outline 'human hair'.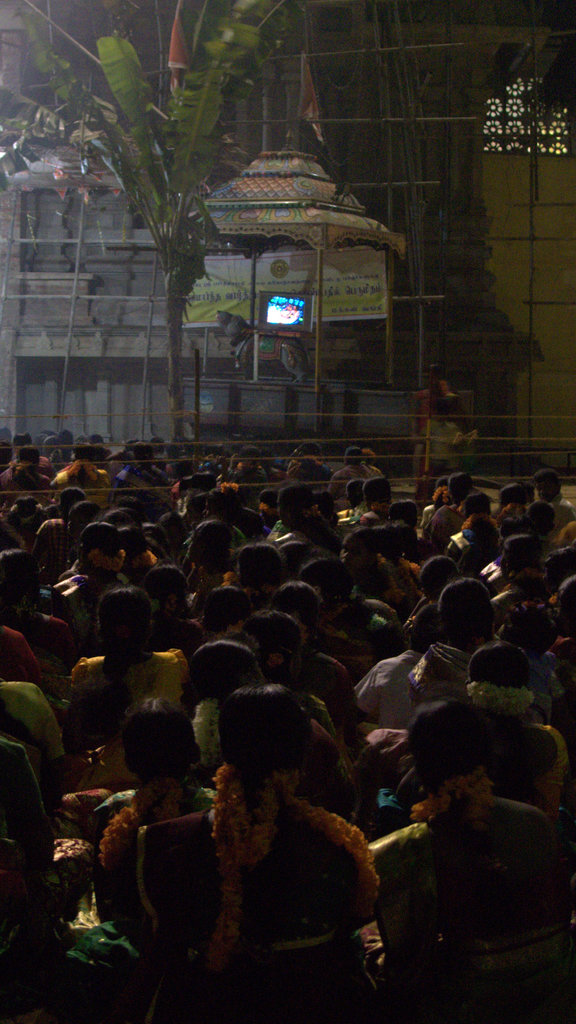
Outline: 93,590,158,657.
